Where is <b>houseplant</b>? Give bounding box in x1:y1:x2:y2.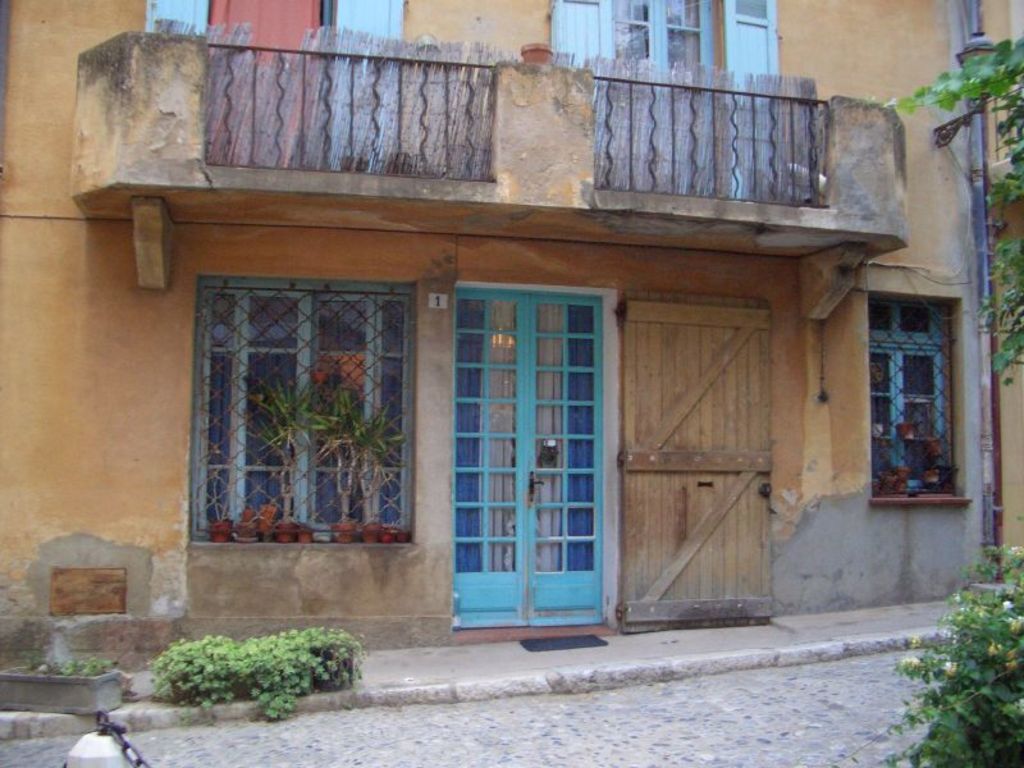
826:539:1023:767.
